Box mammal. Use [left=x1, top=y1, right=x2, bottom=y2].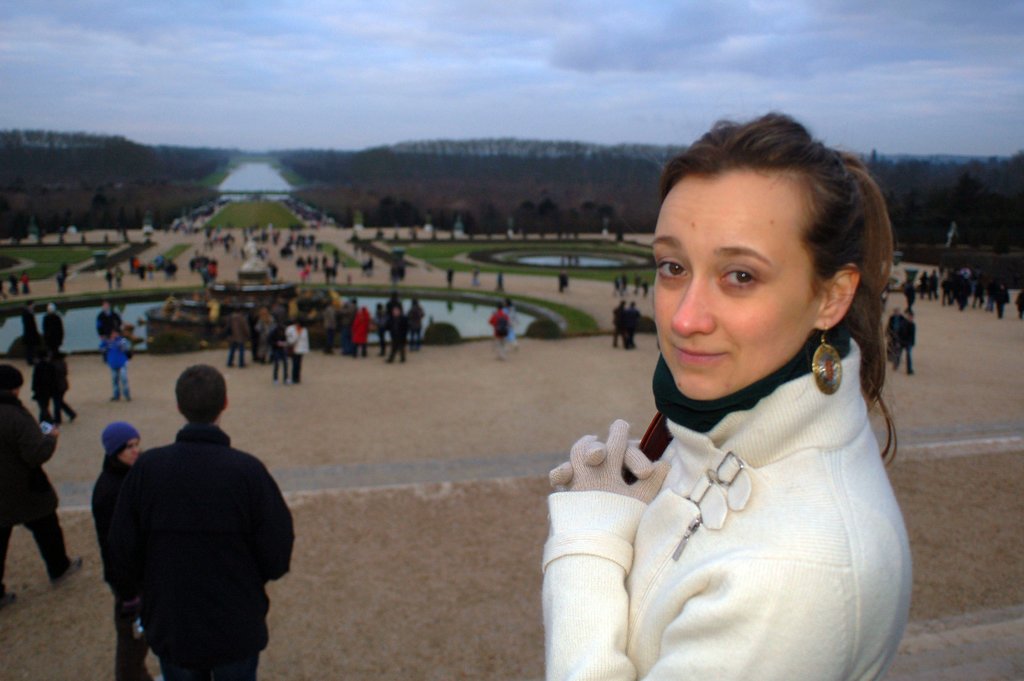
[left=446, top=268, right=452, bottom=289].
